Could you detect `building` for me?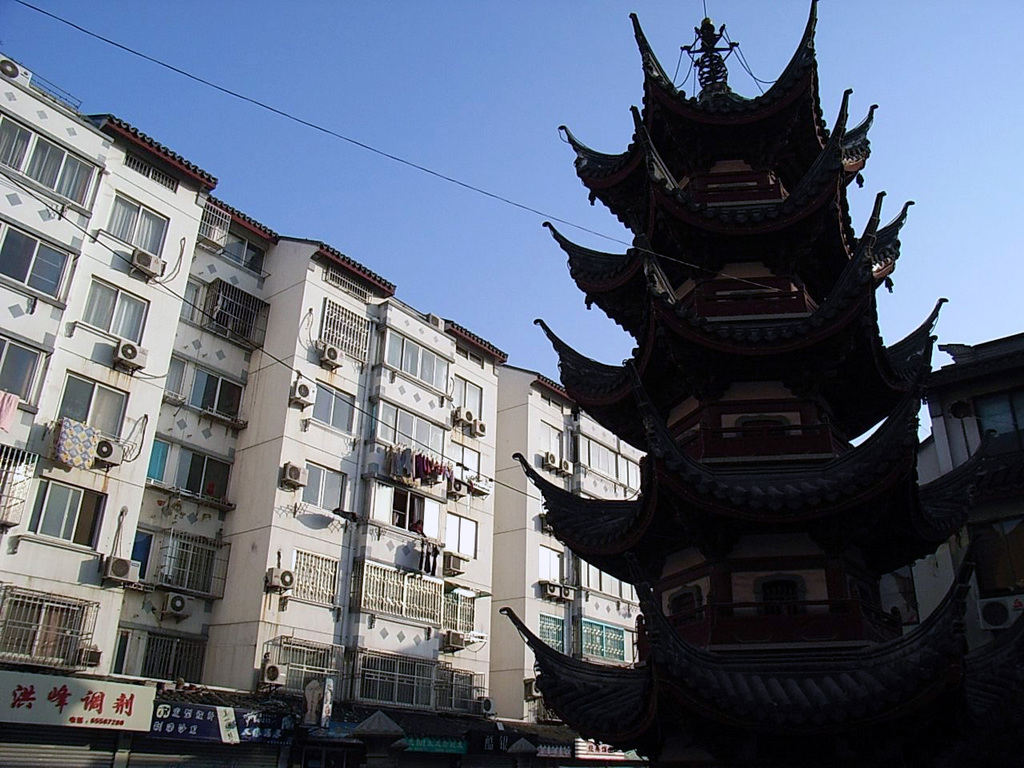
Detection result: (x1=497, y1=0, x2=997, y2=767).
